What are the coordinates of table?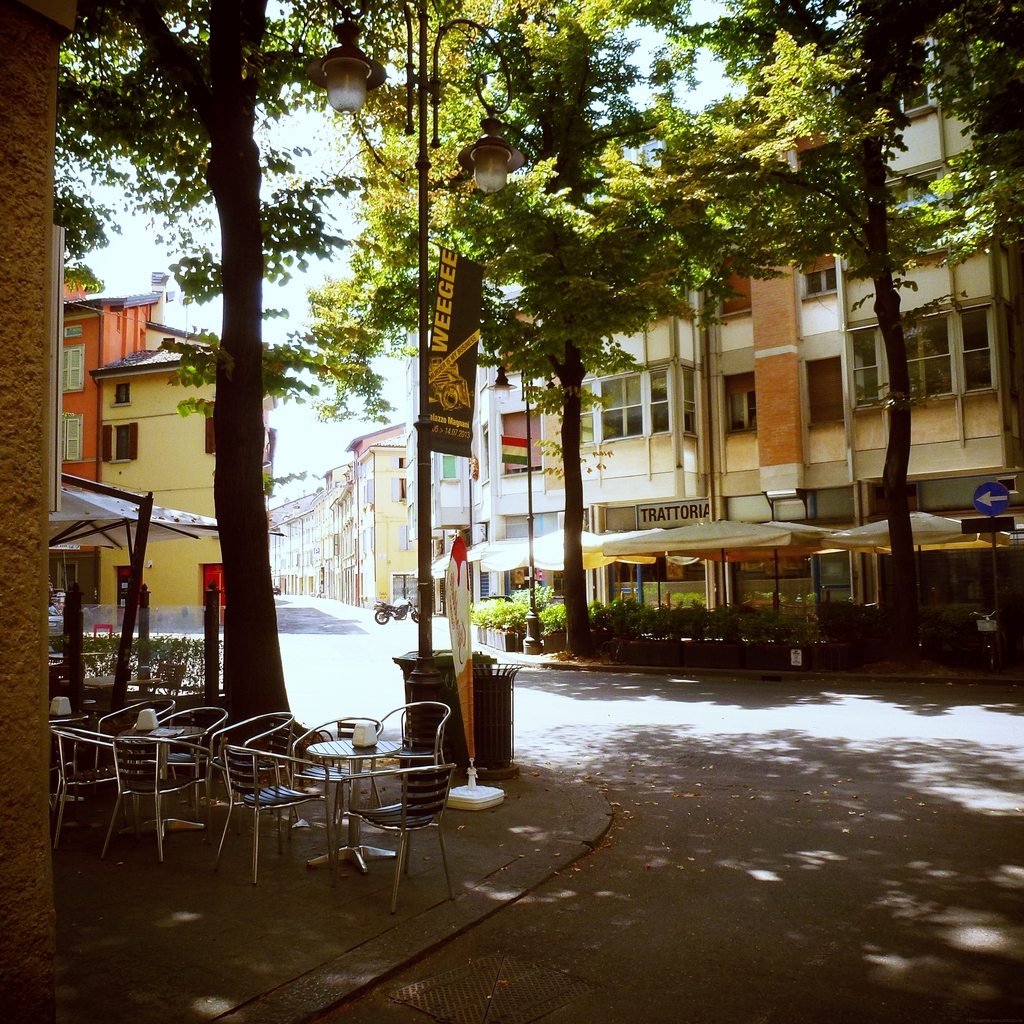
<region>305, 740, 400, 873</region>.
